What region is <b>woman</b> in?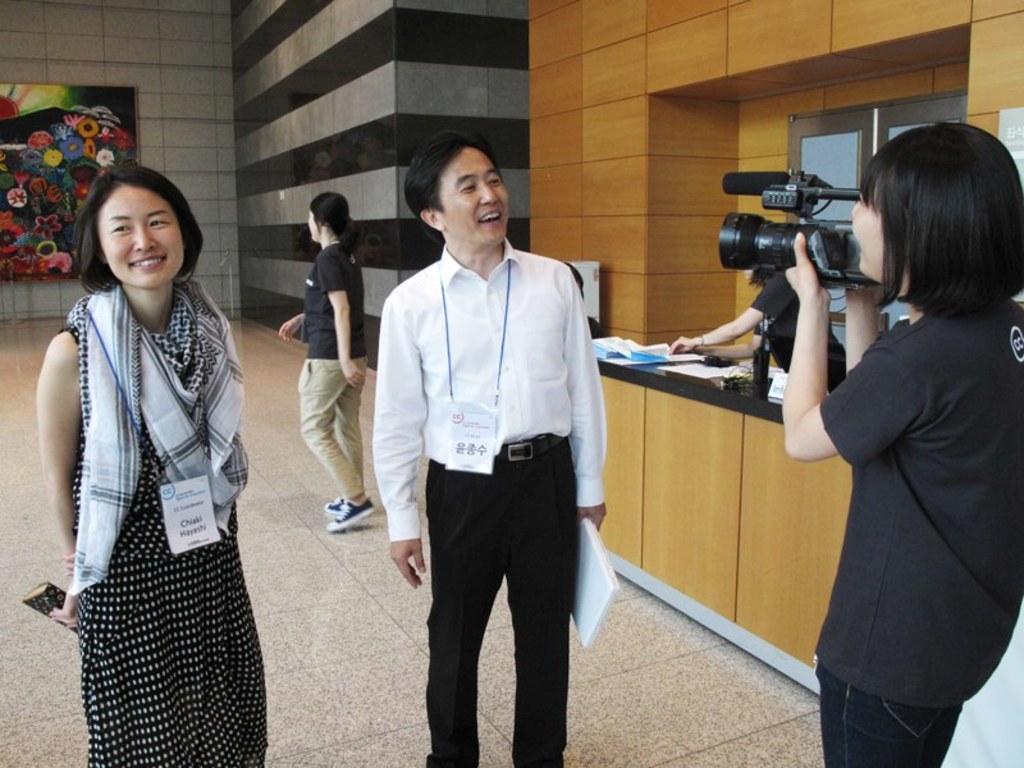
{"left": 782, "top": 122, "right": 1023, "bottom": 767}.
